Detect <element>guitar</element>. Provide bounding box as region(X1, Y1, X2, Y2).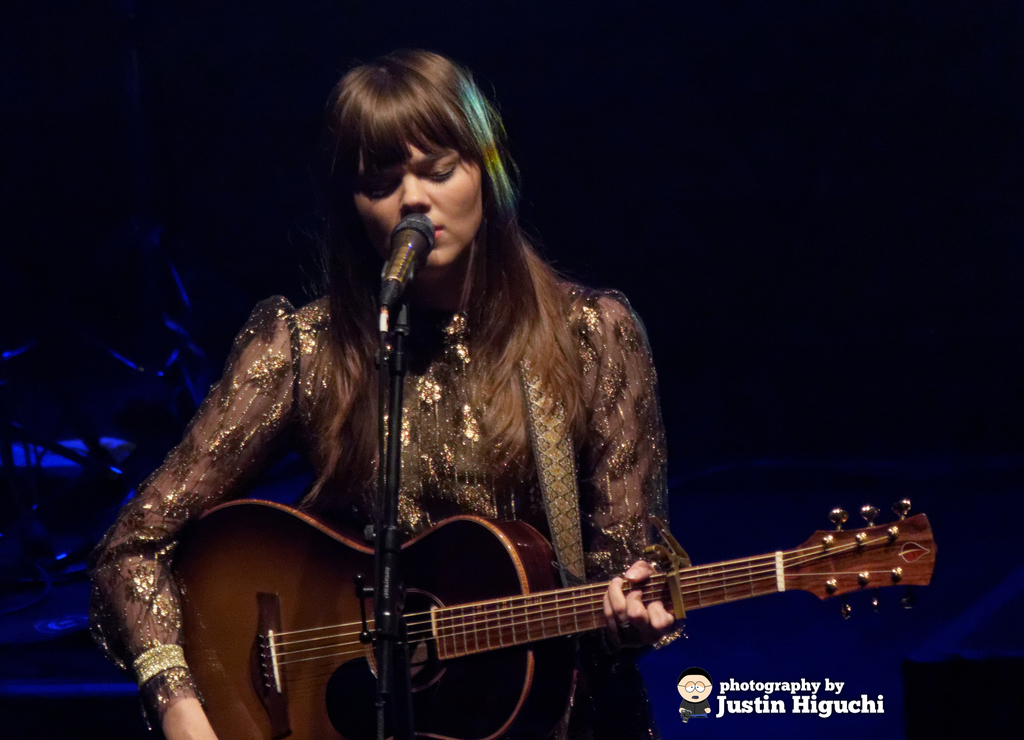
region(207, 489, 959, 739).
